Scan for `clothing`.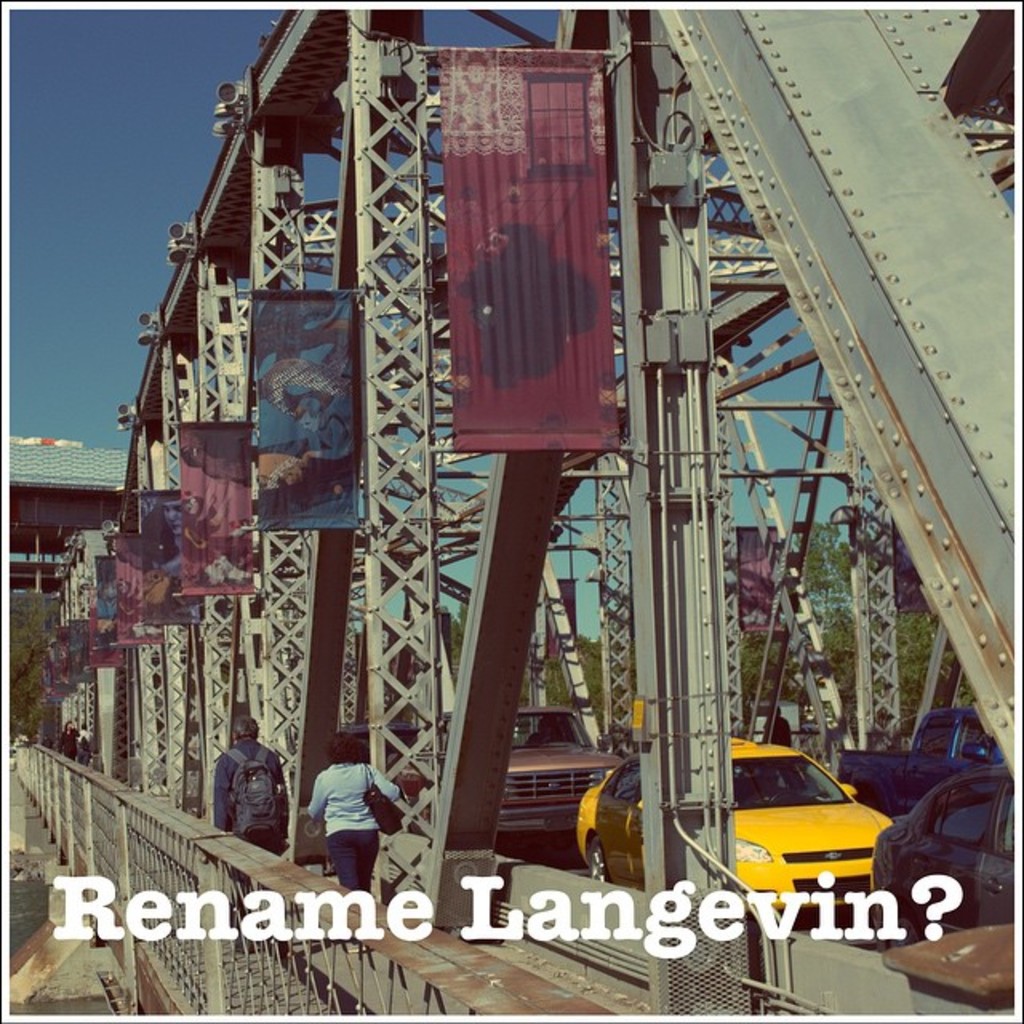
Scan result: pyautogui.locateOnScreen(290, 760, 402, 902).
